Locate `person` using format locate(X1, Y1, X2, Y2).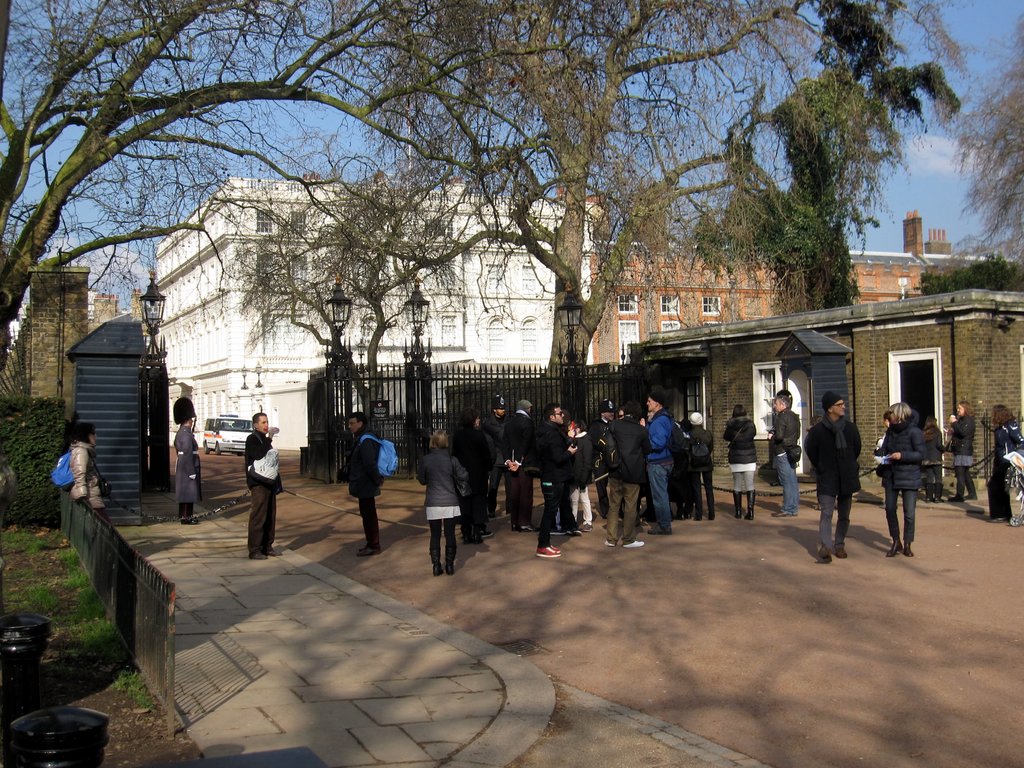
locate(717, 409, 758, 522).
